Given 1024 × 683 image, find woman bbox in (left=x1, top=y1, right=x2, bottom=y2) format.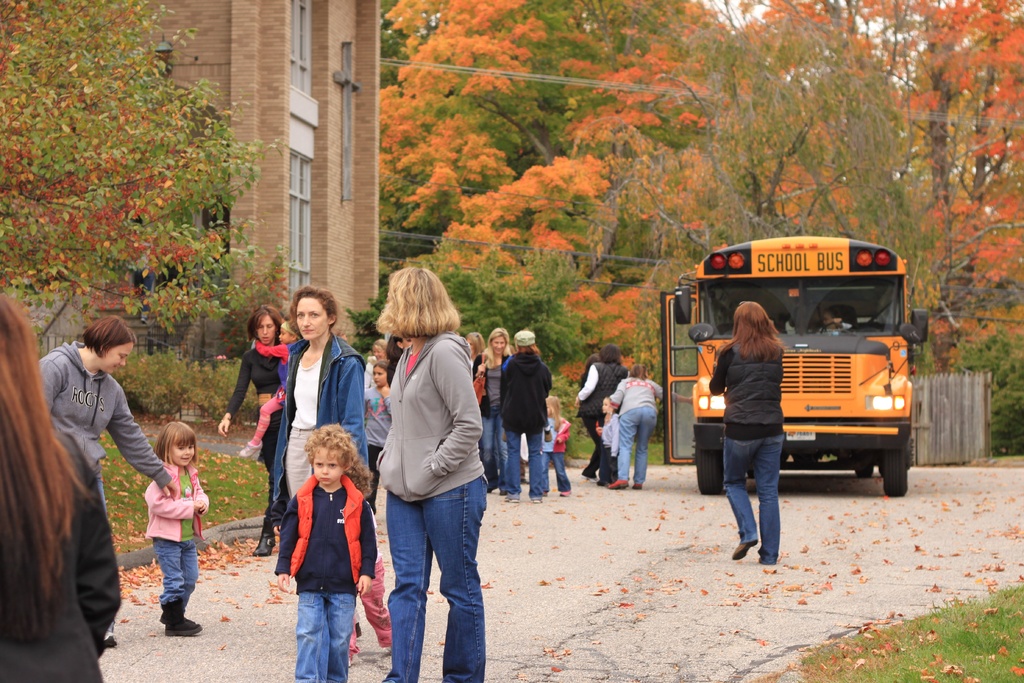
(left=275, top=285, right=369, bottom=536).
